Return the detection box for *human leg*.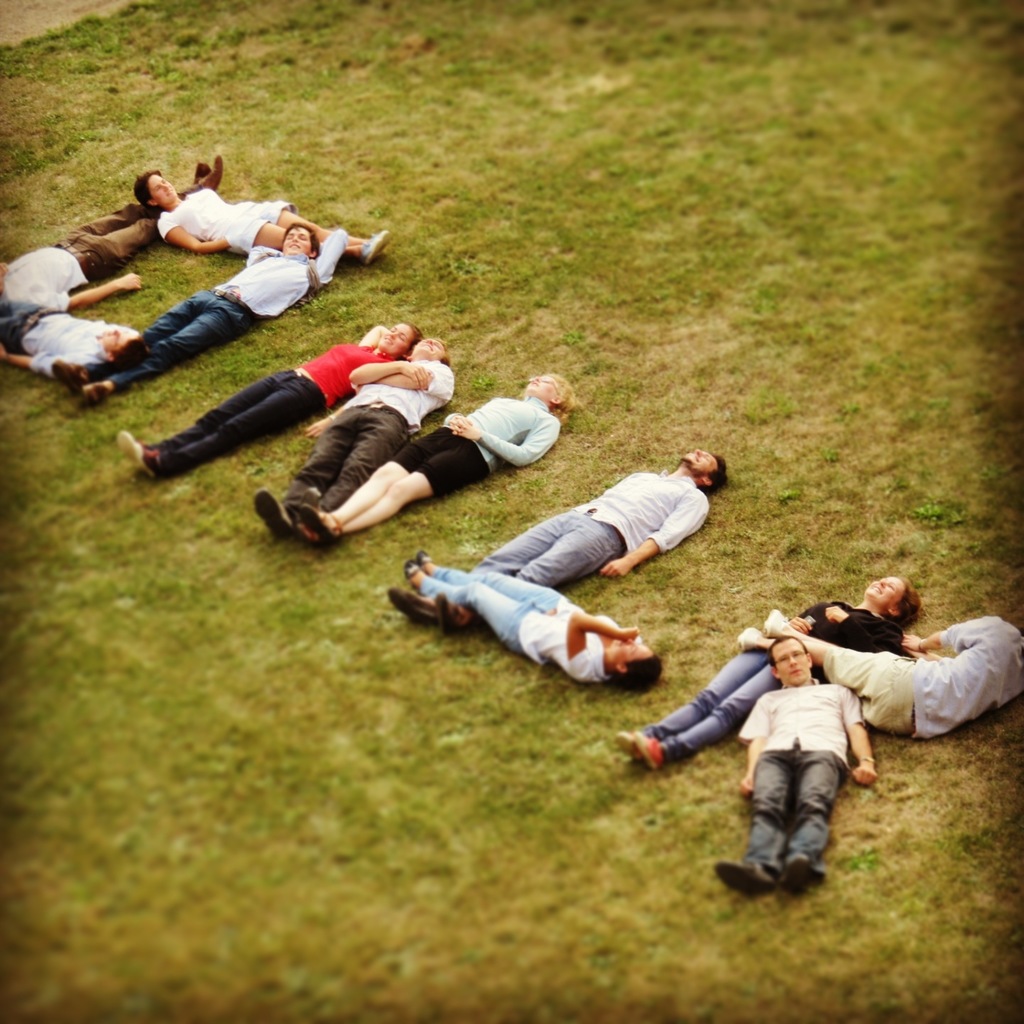
<bbox>247, 398, 493, 547</bbox>.
